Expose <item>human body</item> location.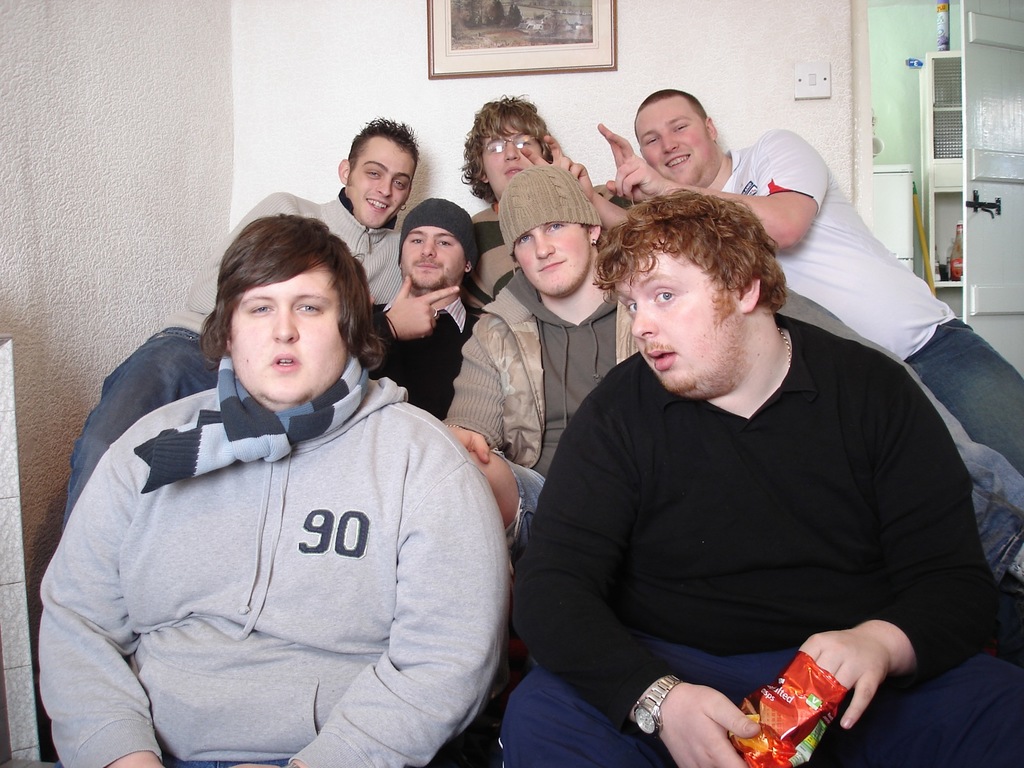
Exposed at box=[542, 127, 1023, 486].
